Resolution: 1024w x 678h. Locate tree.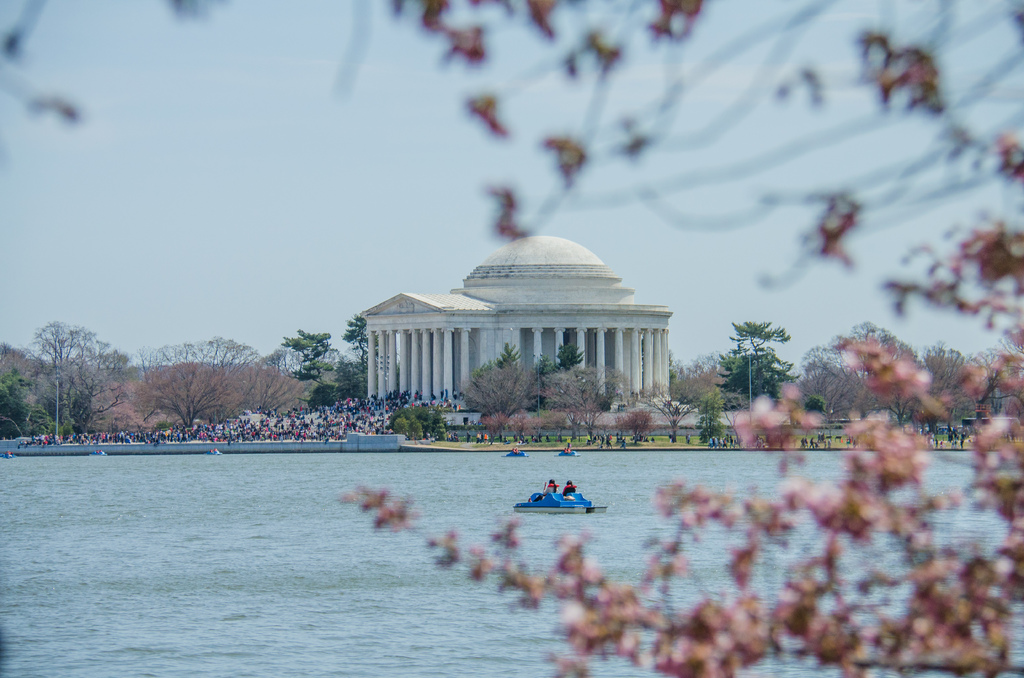
<box>0,342,42,385</box>.
